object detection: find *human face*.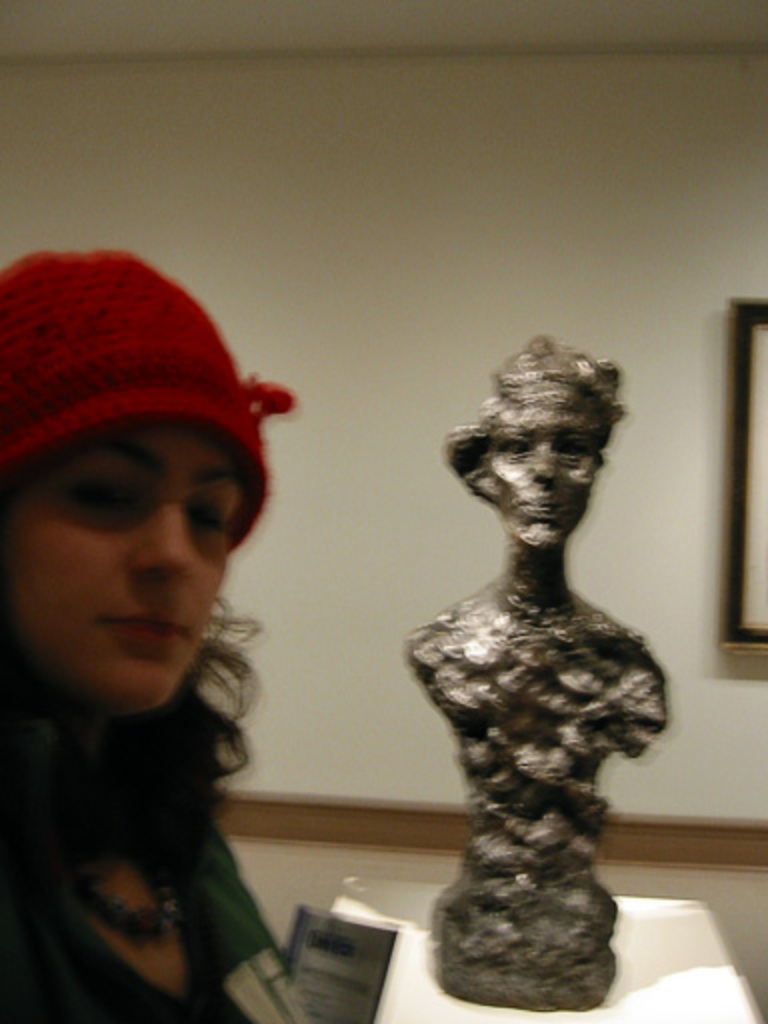
region(0, 418, 244, 710).
